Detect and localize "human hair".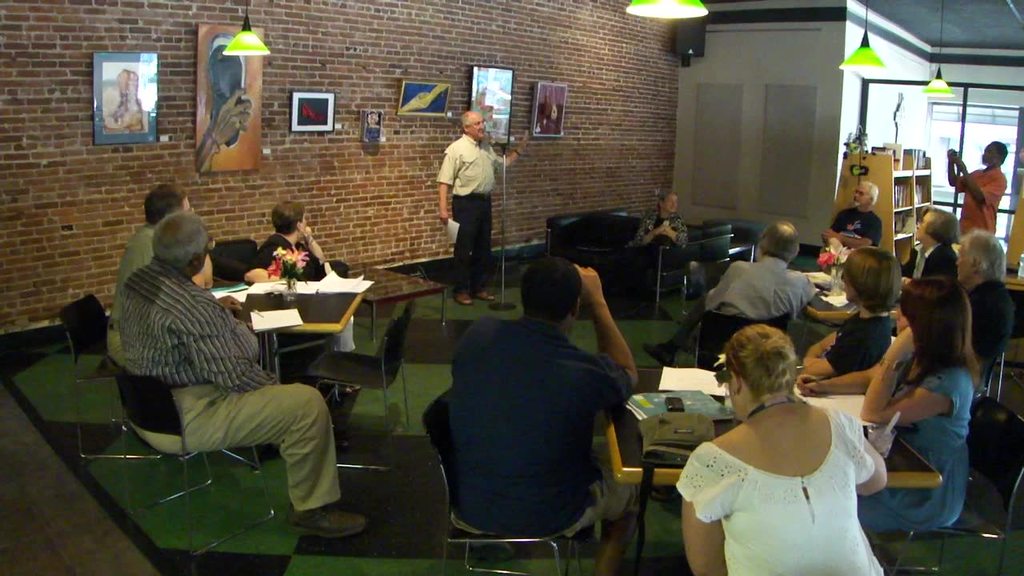
Localized at bbox(723, 322, 796, 396).
